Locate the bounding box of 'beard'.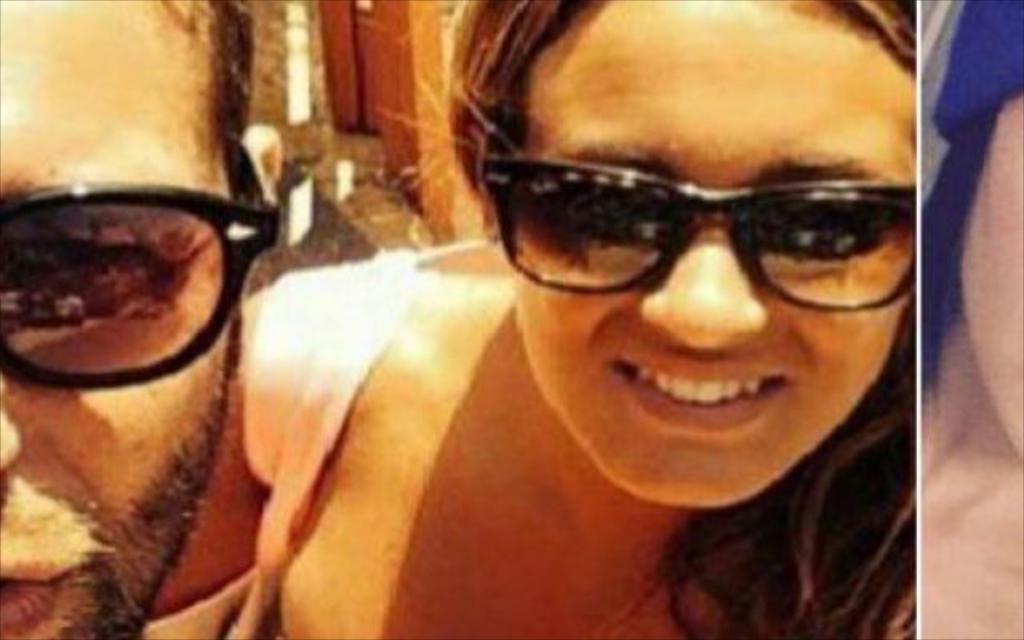
Bounding box: [x1=69, y1=331, x2=235, y2=638].
